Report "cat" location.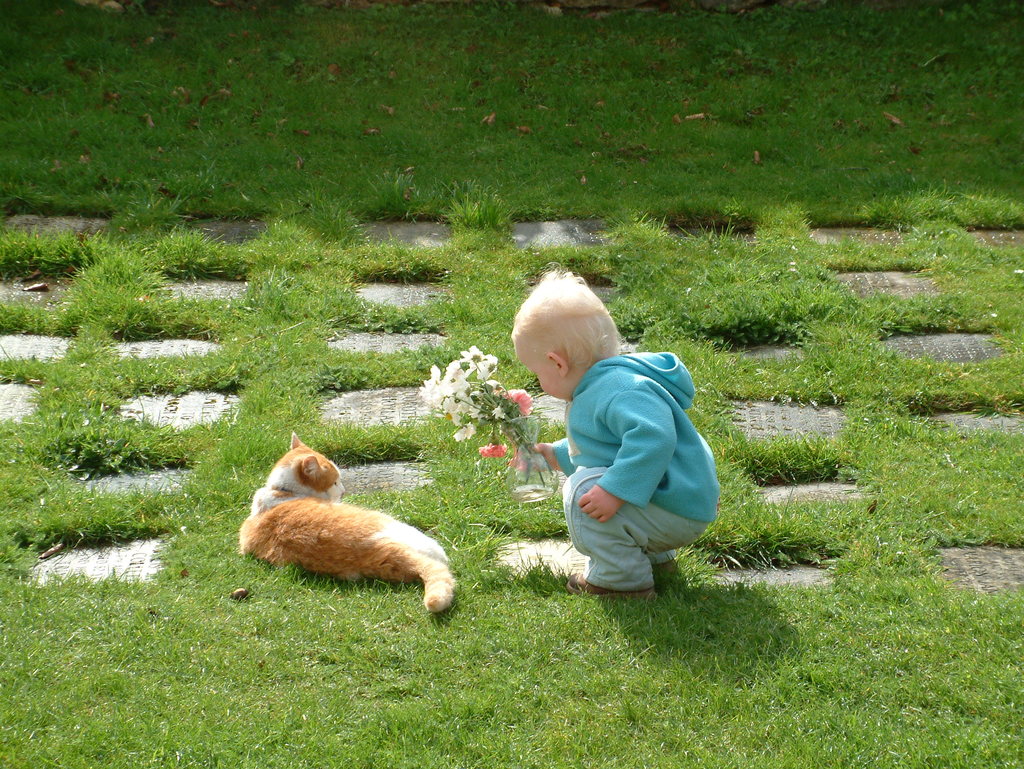
Report: {"x1": 233, "y1": 429, "x2": 463, "y2": 617}.
